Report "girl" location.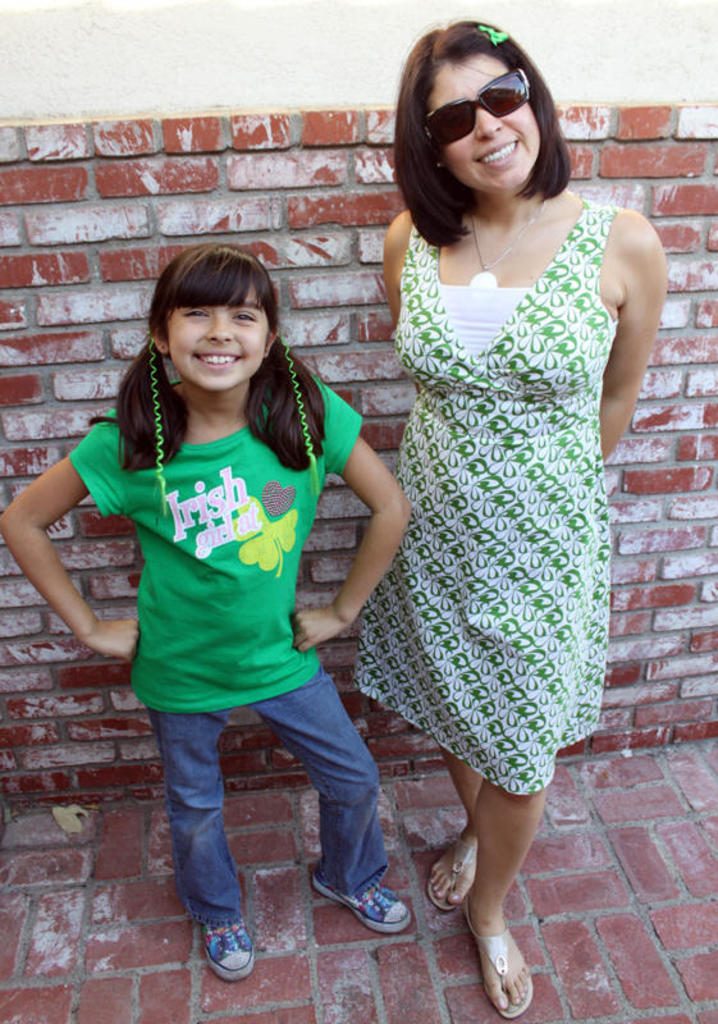
Report: l=40, t=192, r=420, b=969.
